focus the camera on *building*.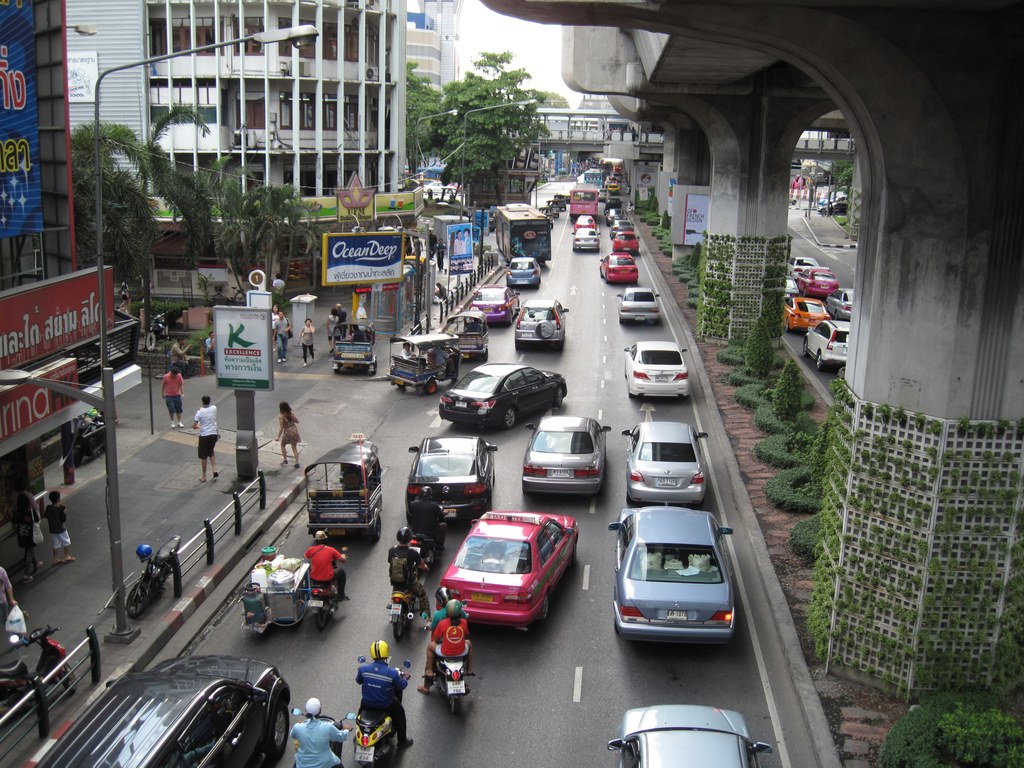
Focus region: <box>73,0,410,306</box>.
